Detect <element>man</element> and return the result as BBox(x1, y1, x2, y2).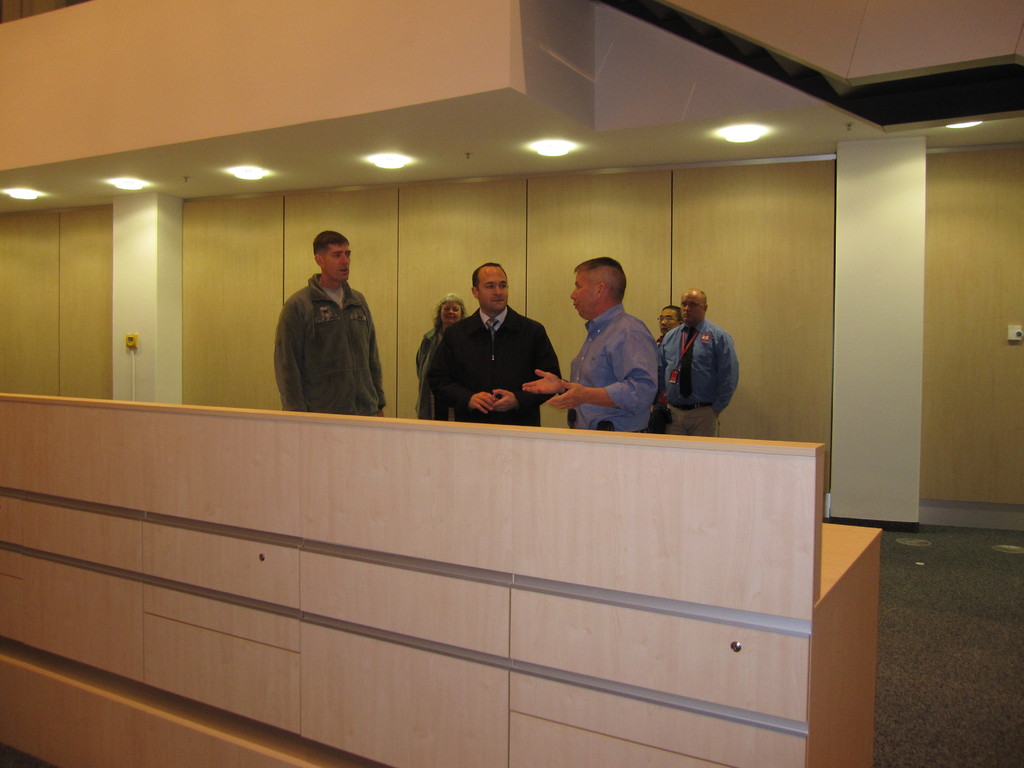
BBox(657, 286, 739, 437).
